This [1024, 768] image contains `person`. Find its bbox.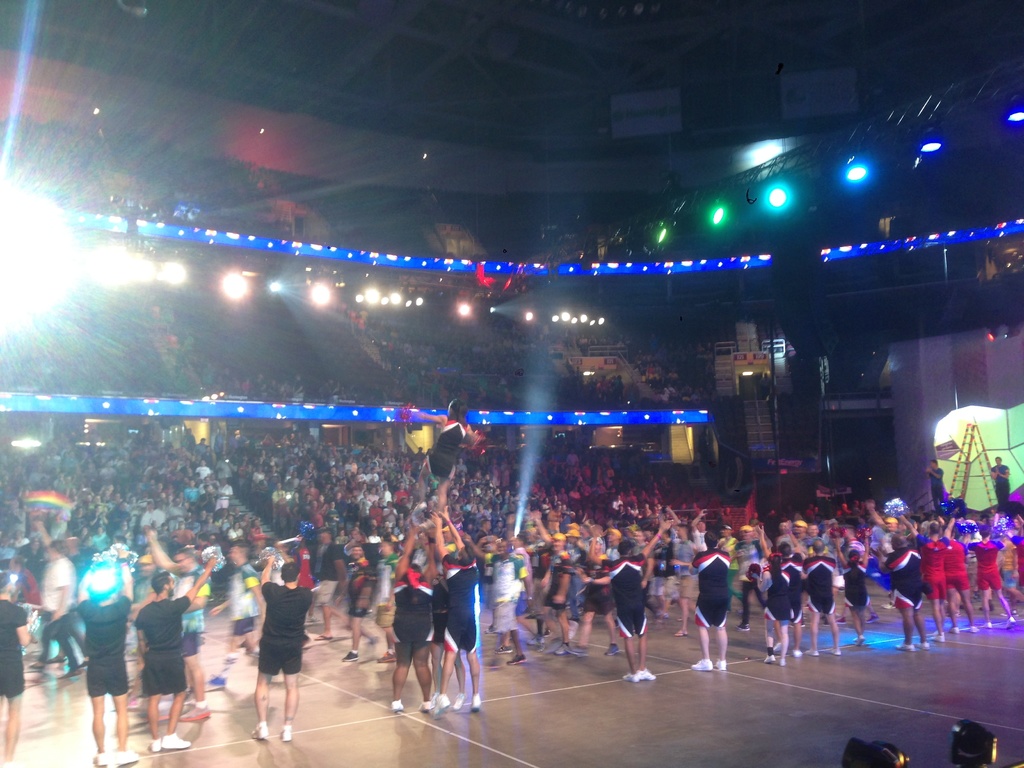
locate(886, 536, 932, 654).
